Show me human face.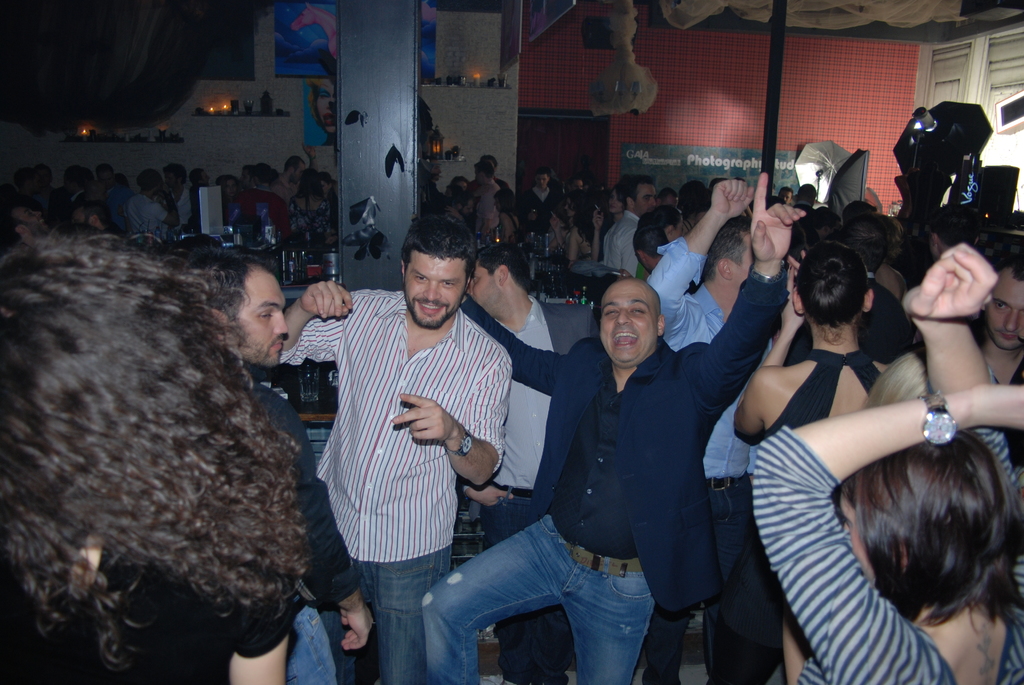
human face is here: left=469, top=261, right=502, bottom=316.
